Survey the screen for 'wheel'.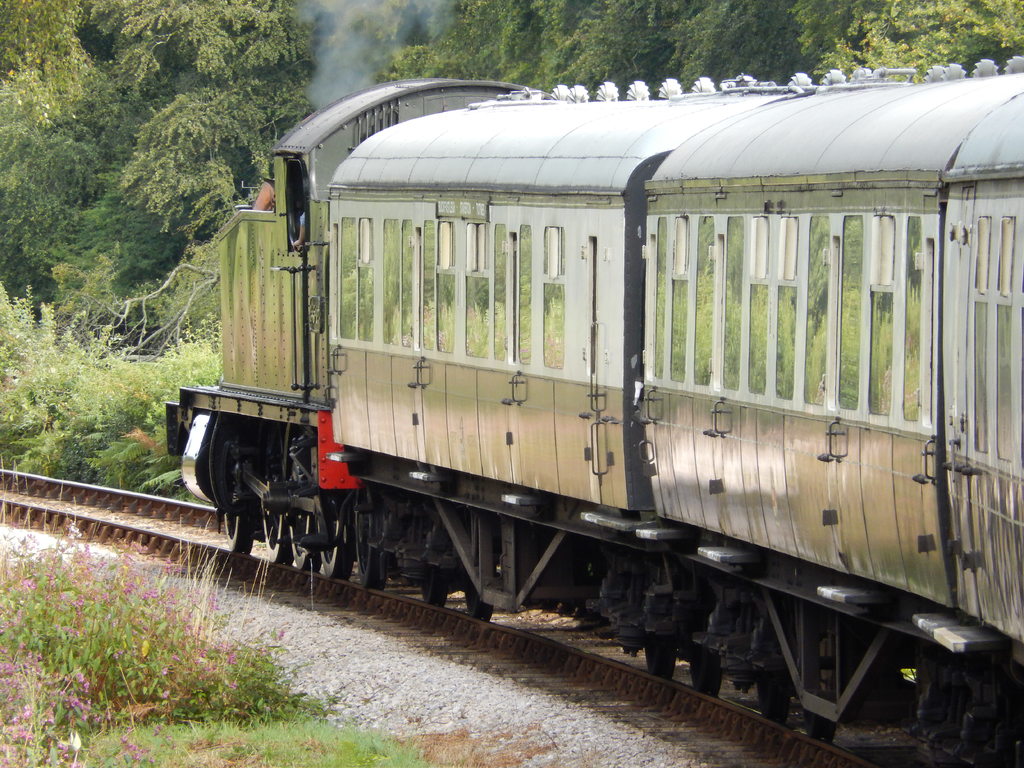
Survey found: Rect(644, 646, 675, 682).
